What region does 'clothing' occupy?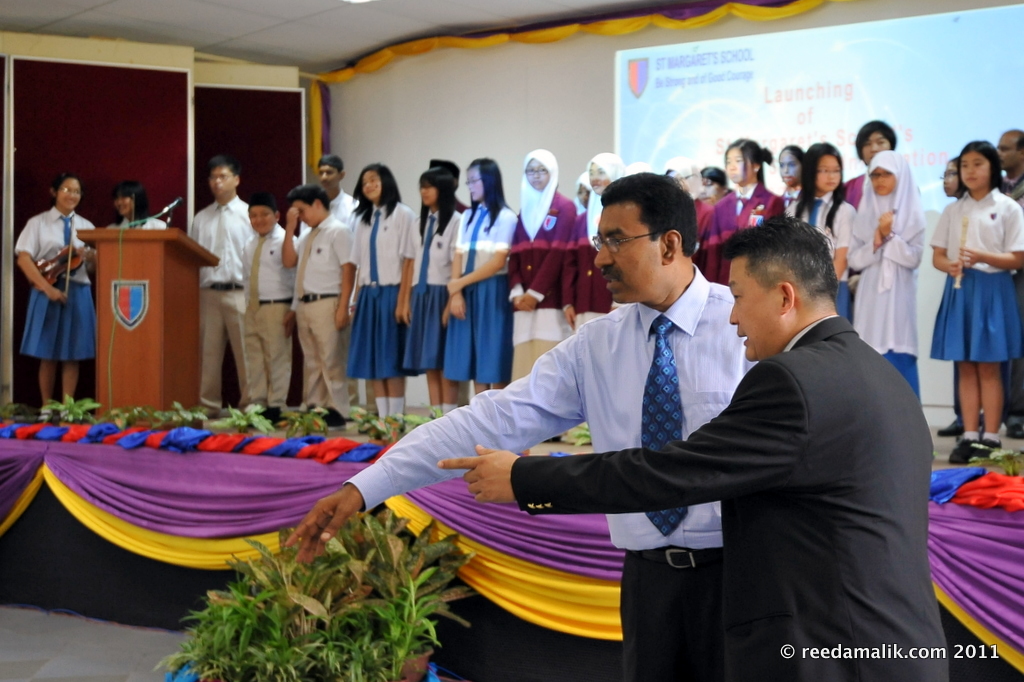
687:185:727:271.
